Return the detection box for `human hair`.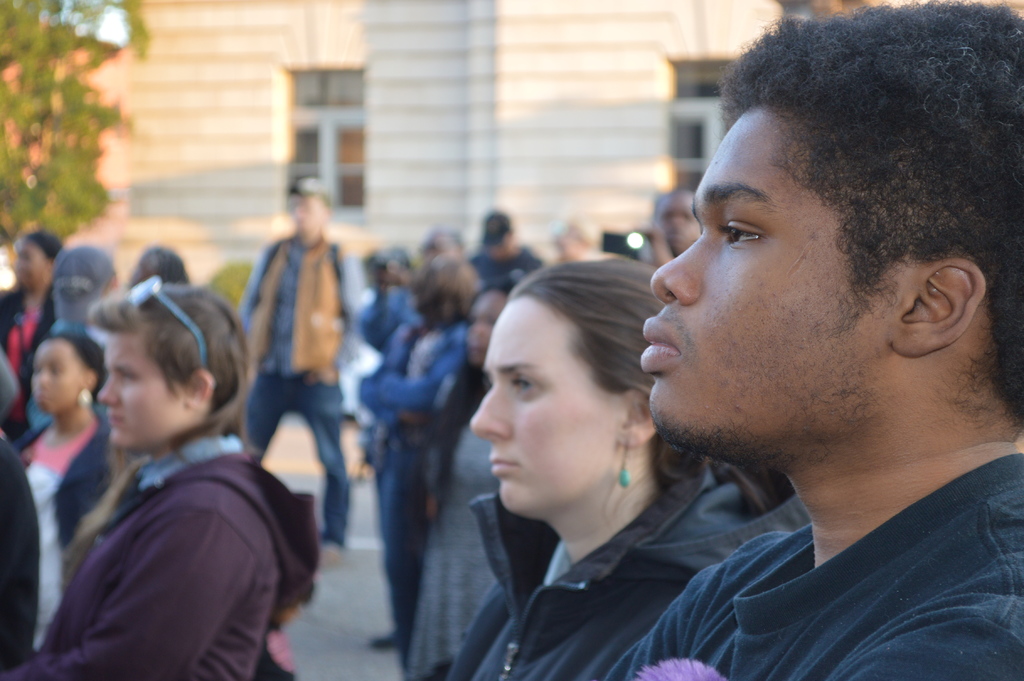
25:234:63:269.
